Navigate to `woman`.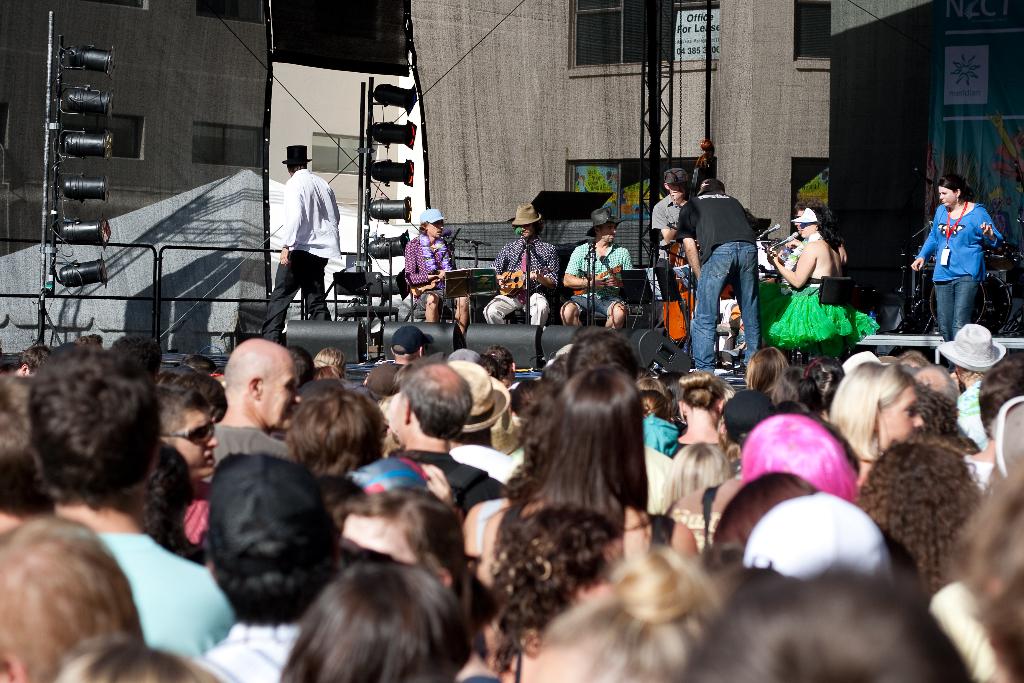
Navigation target: x1=854, y1=441, x2=988, y2=627.
